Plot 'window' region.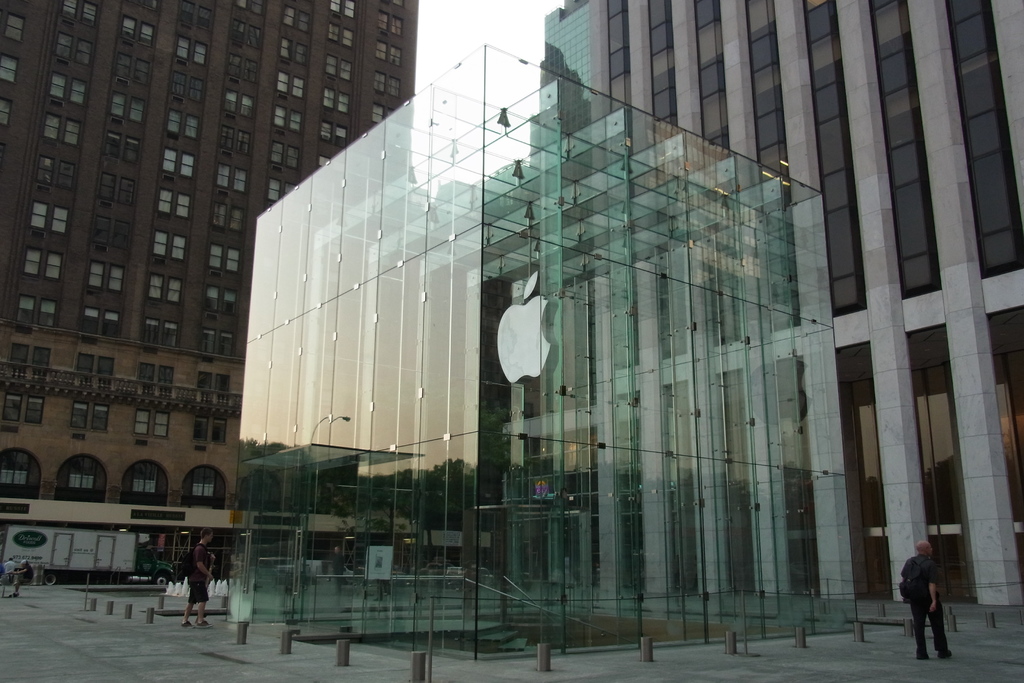
Plotted at box=[196, 422, 208, 445].
